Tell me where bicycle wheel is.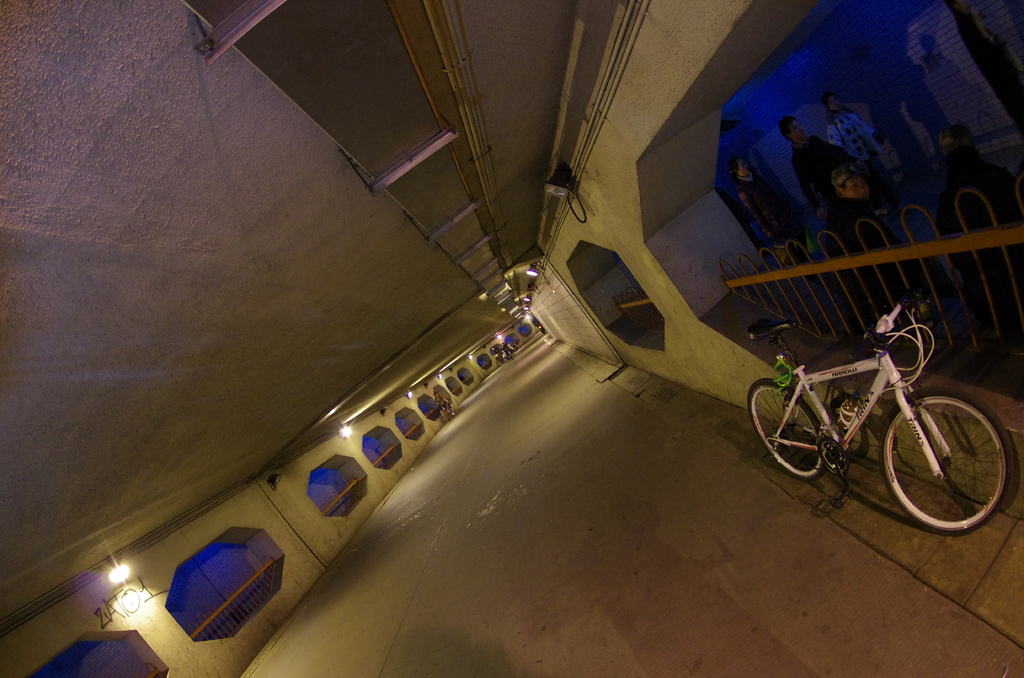
bicycle wheel is at [left=747, top=376, right=827, bottom=481].
